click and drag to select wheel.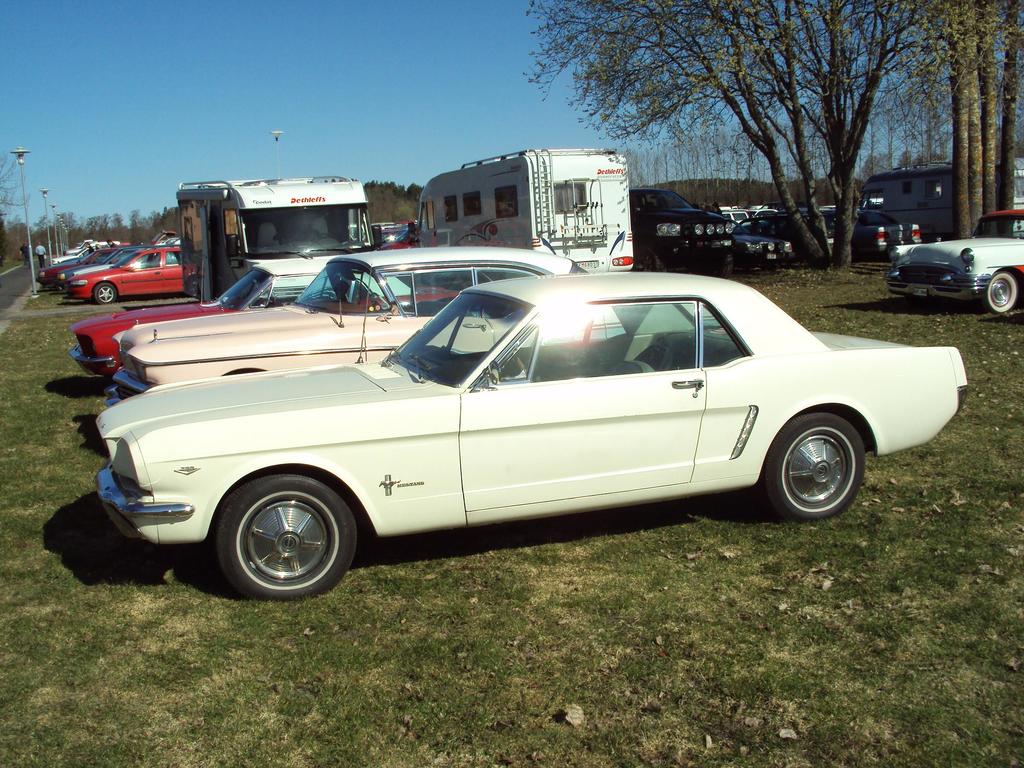
Selection: select_region(706, 253, 732, 280).
